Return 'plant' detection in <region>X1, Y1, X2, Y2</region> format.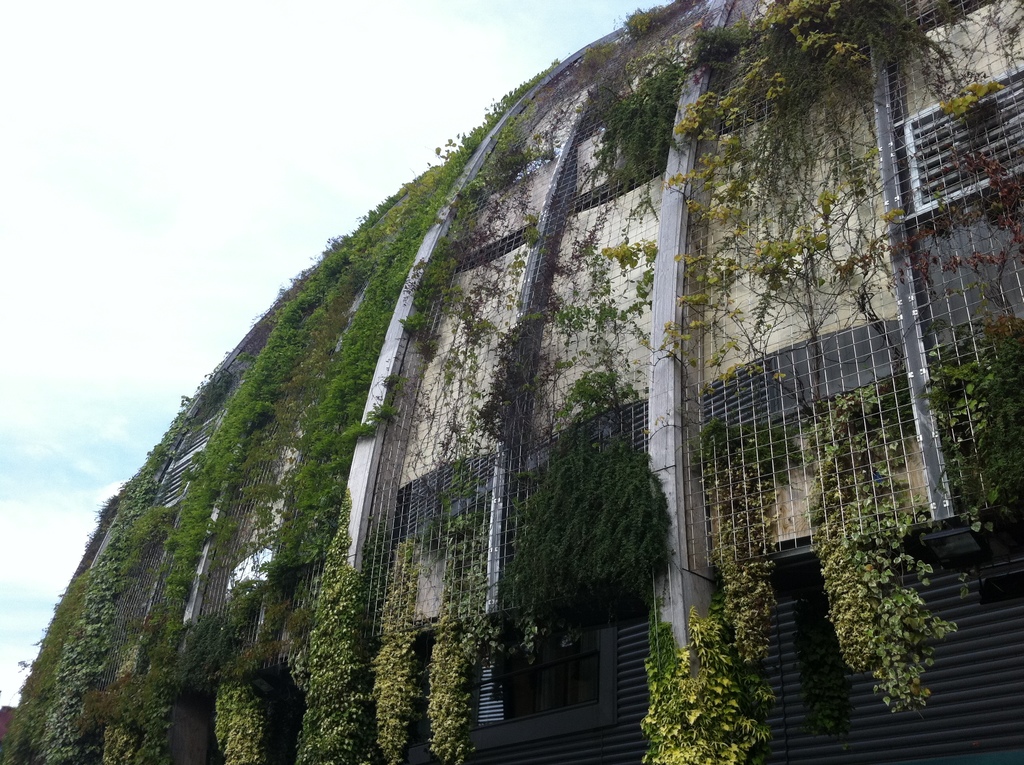
<region>436, 58, 561, 178</region>.
